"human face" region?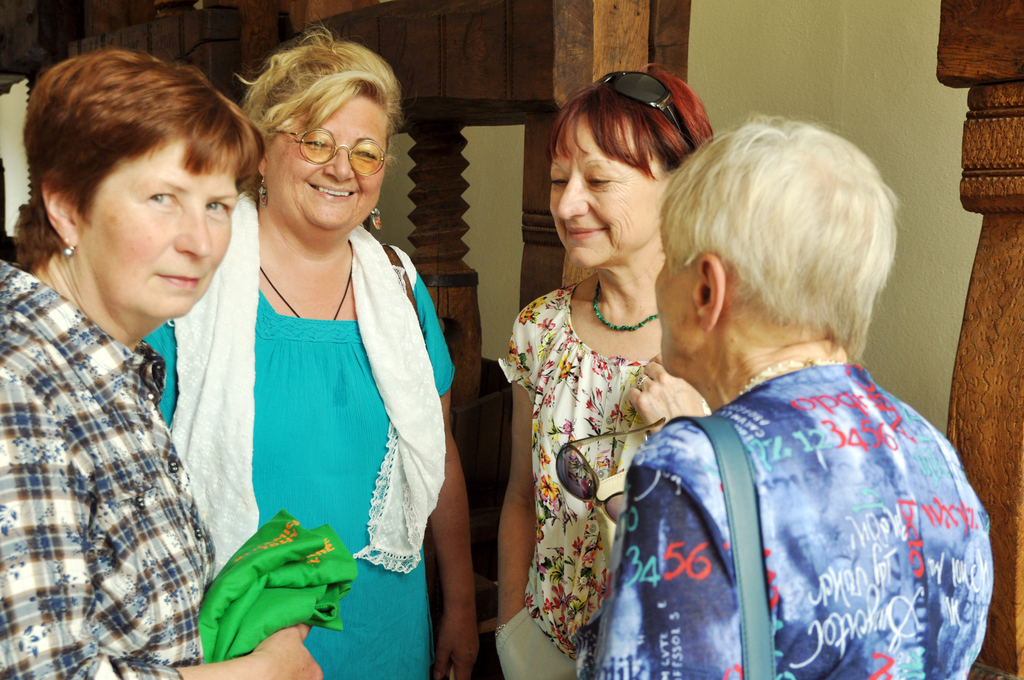
<bbox>653, 224, 700, 375</bbox>
